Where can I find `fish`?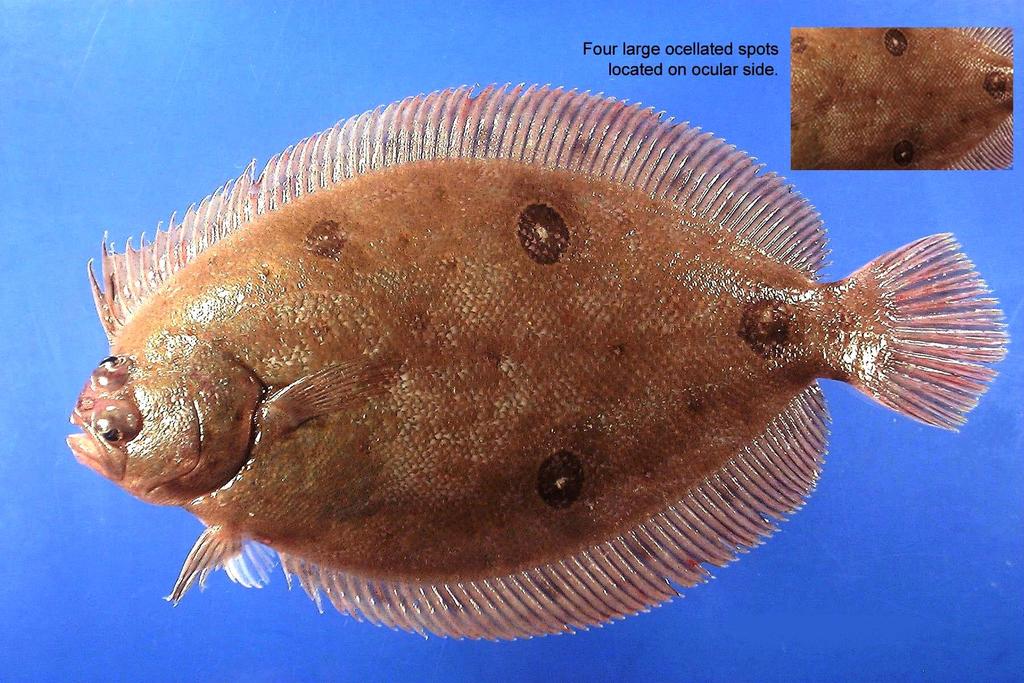
You can find it at 67:83:1016:648.
